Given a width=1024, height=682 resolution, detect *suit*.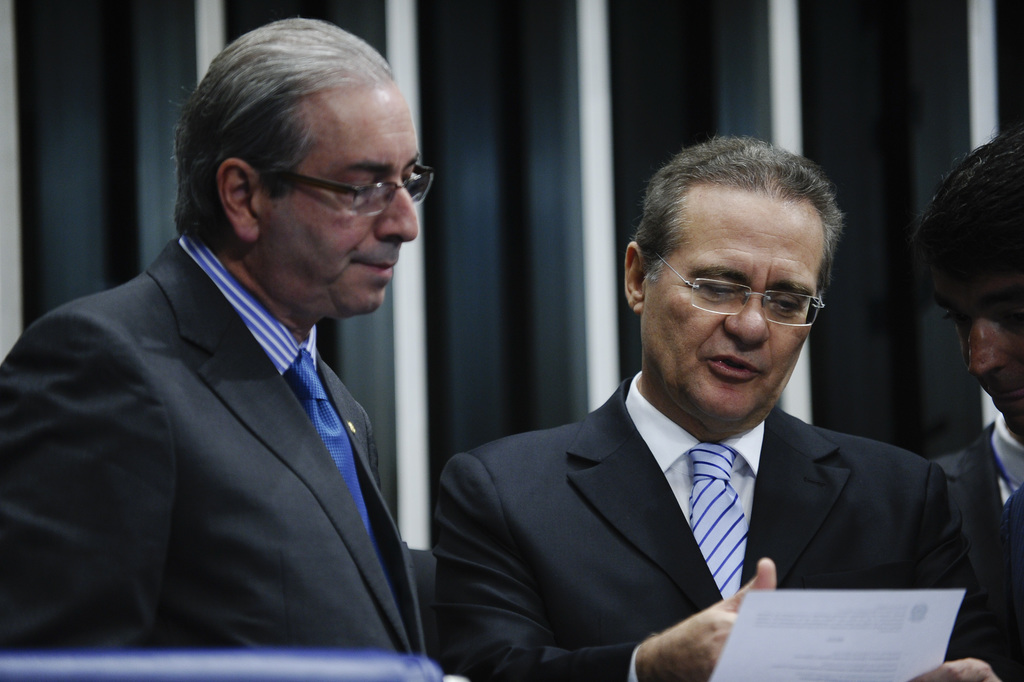
(427, 371, 991, 681).
